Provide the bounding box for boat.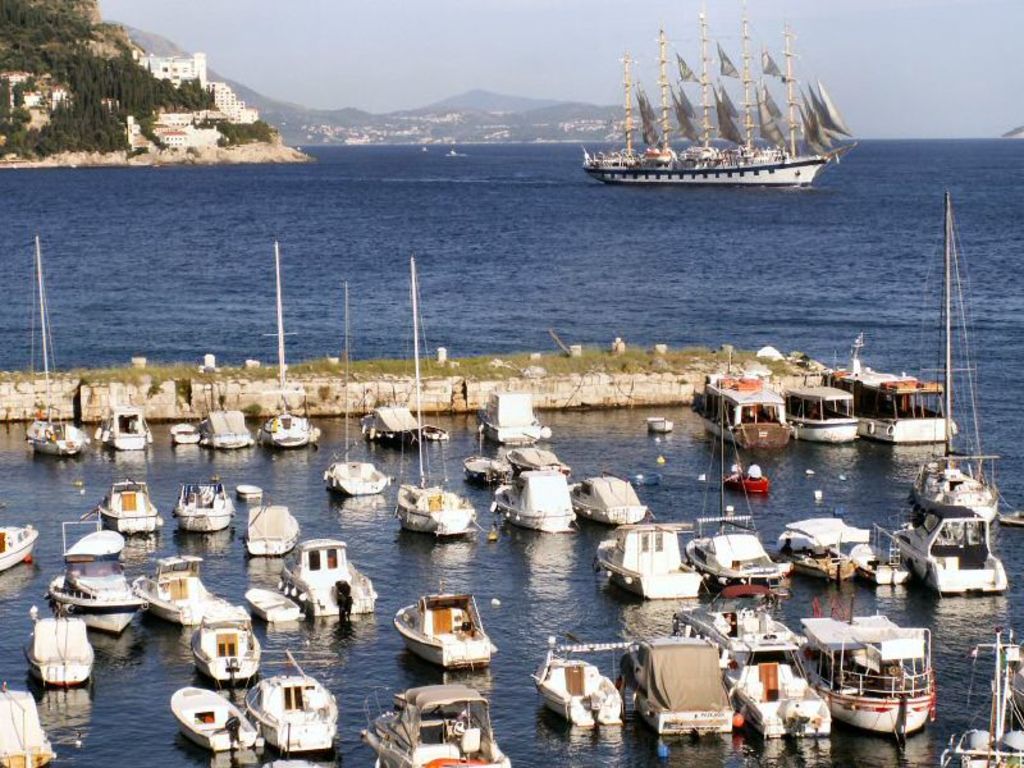
rect(96, 472, 166, 535).
